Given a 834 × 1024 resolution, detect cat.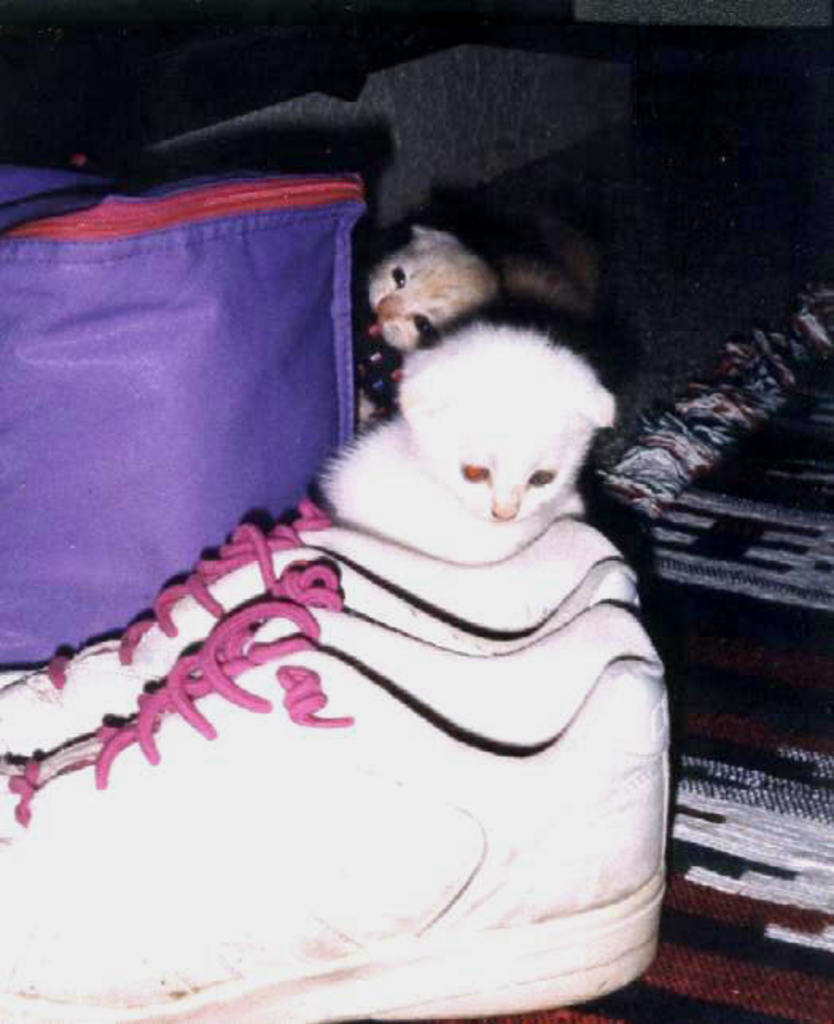
[x1=318, y1=331, x2=616, y2=567].
